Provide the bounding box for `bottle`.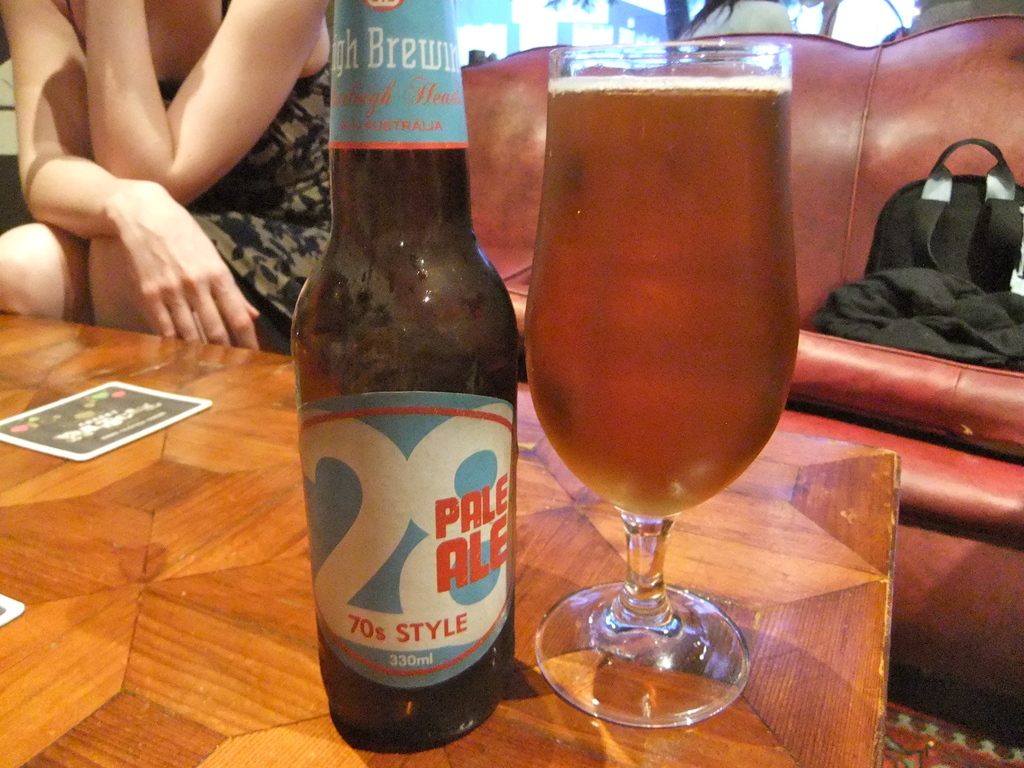
<region>284, 18, 527, 739</region>.
